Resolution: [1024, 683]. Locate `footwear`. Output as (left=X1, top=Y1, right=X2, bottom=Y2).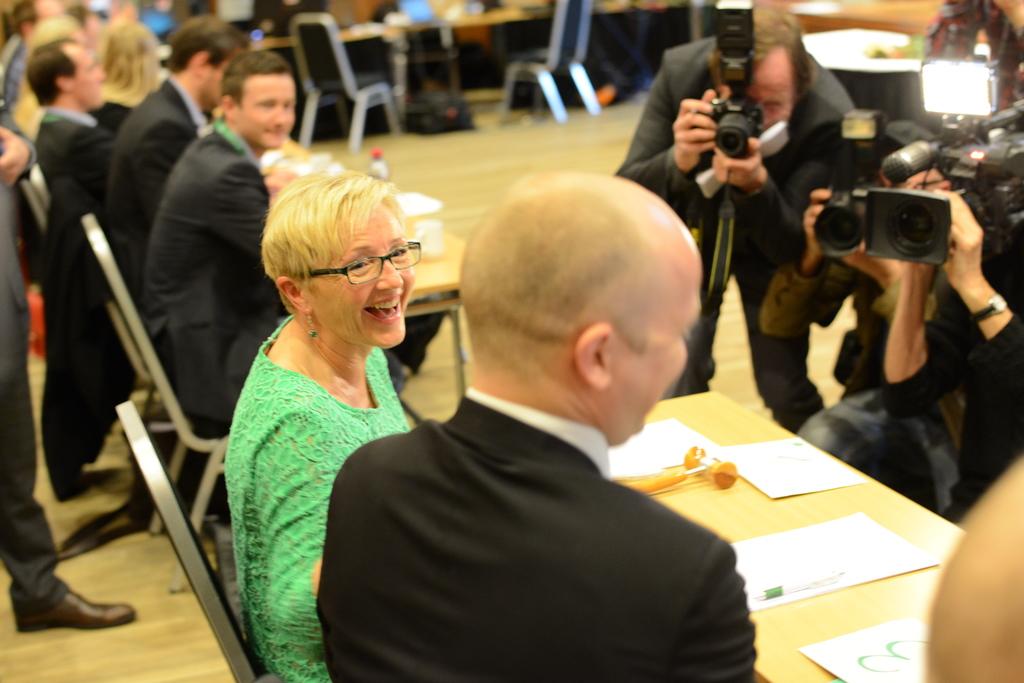
(left=12, top=586, right=138, bottom=627).
